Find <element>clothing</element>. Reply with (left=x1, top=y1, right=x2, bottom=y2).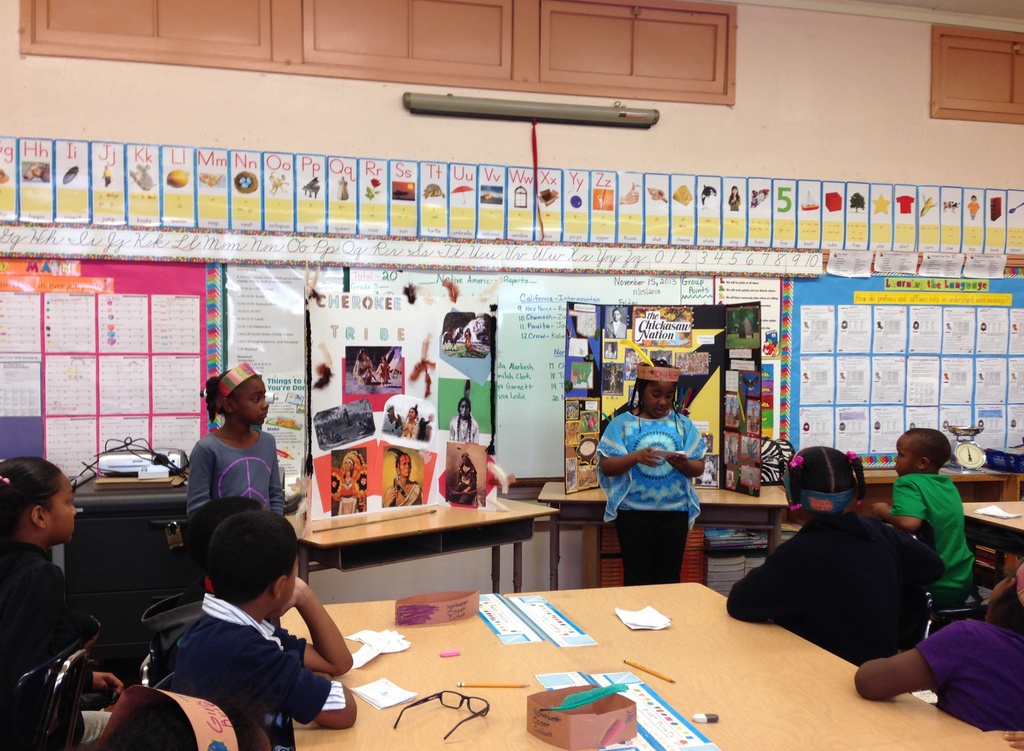
(left=353, top=364, right=382, bottom=382).
